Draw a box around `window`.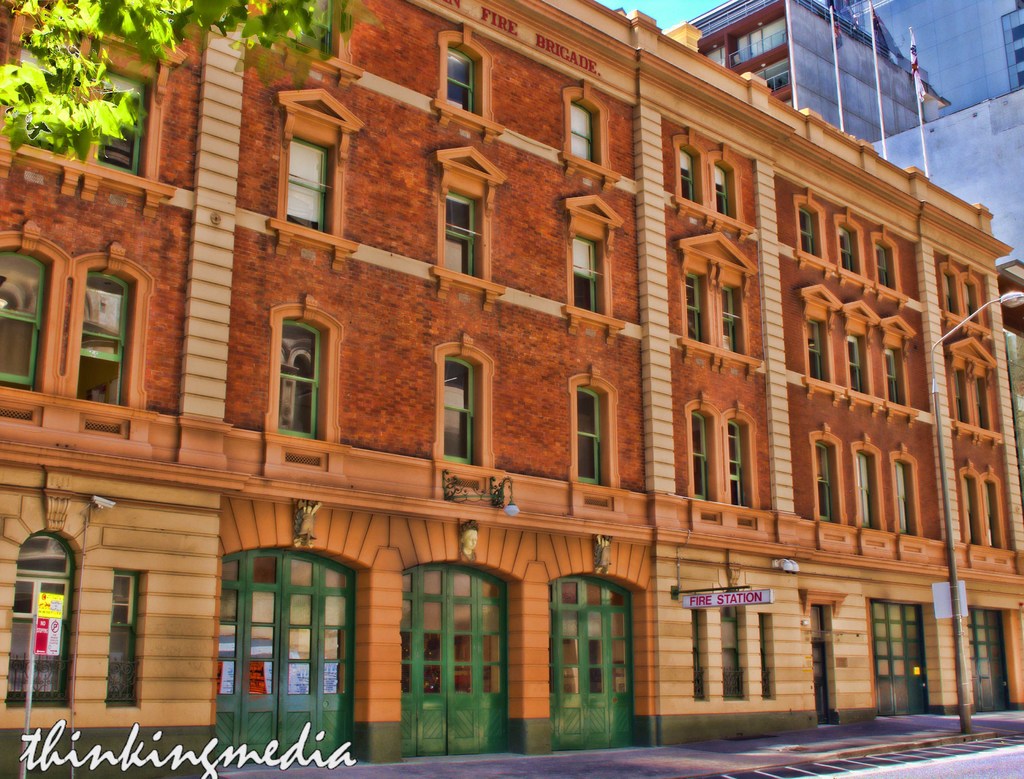
980 393 983 427.
